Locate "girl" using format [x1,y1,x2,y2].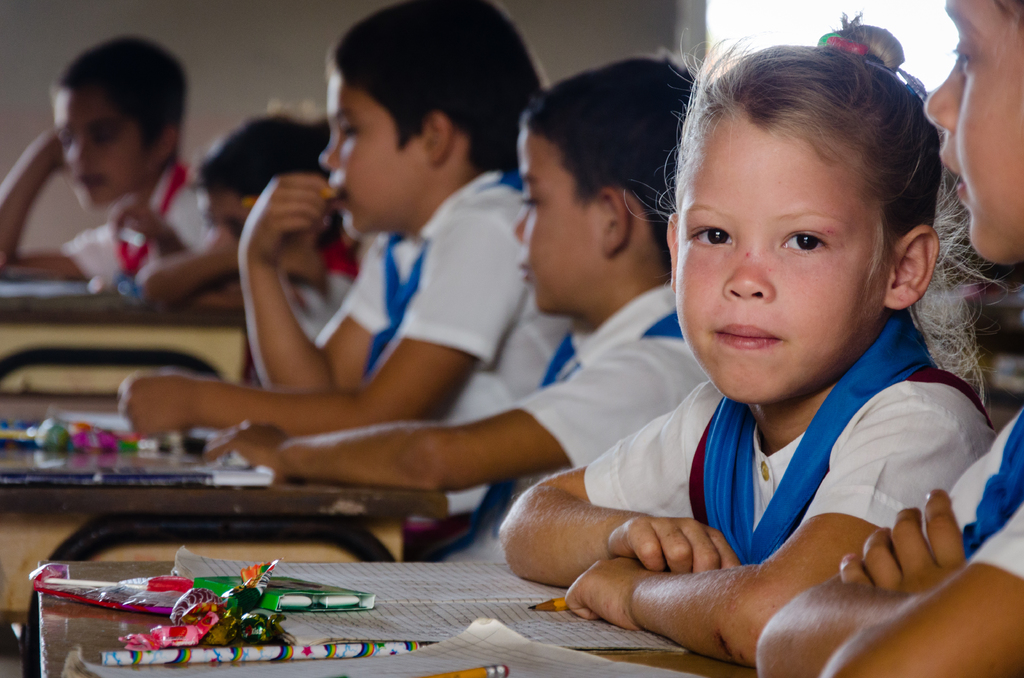
[500,10,997,665].
